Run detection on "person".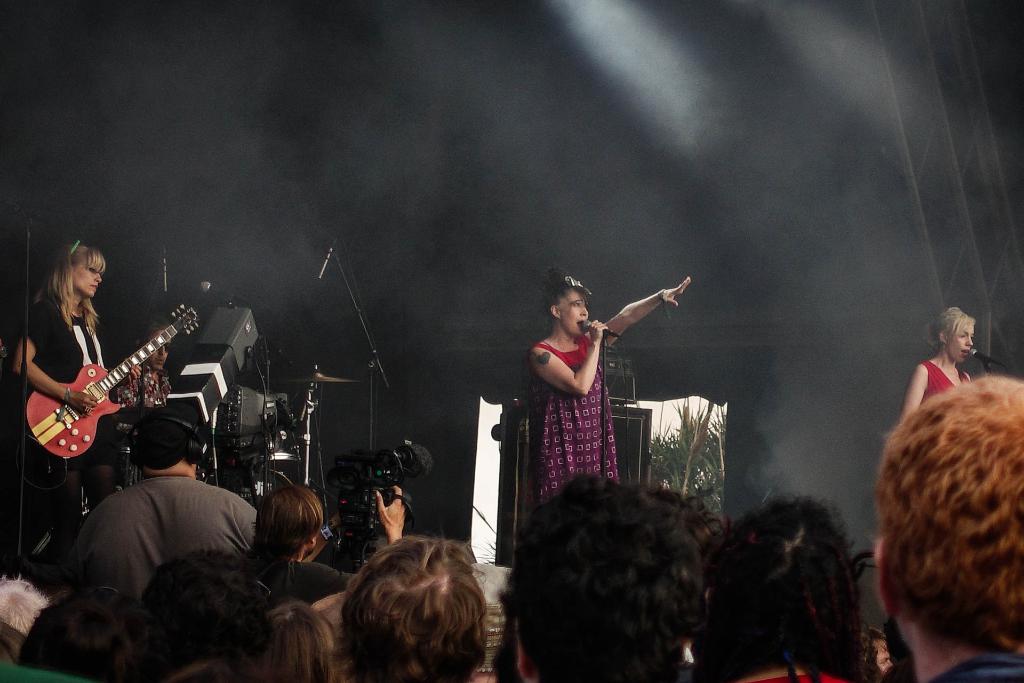
Result: Rect(703, 496, 855, 682).
